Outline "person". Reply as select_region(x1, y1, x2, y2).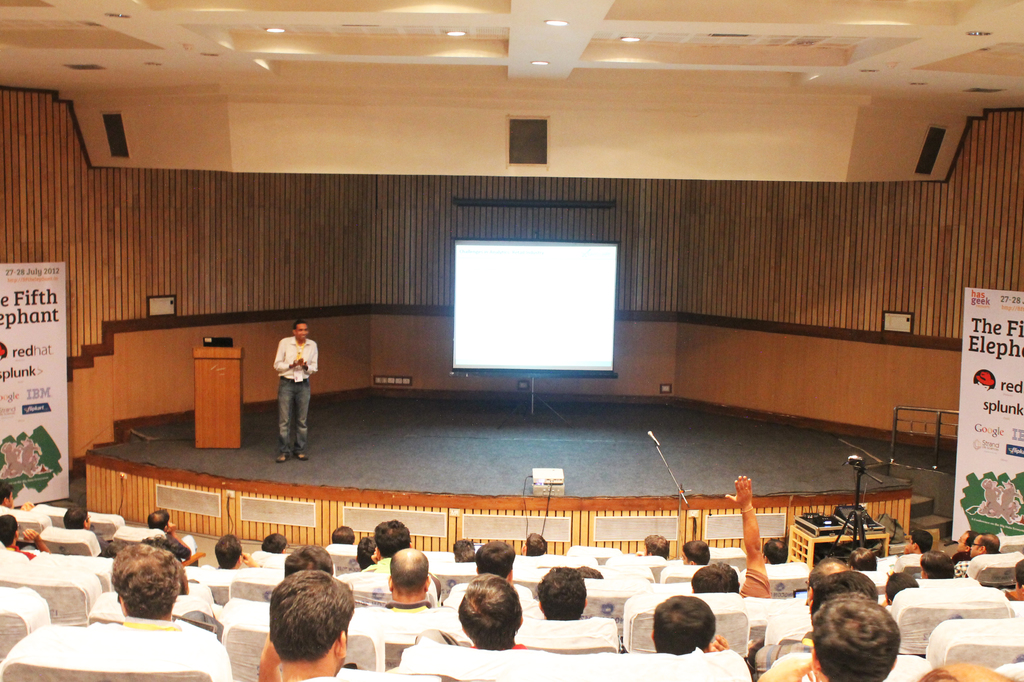
select_region(83, 535, 231, 681).
